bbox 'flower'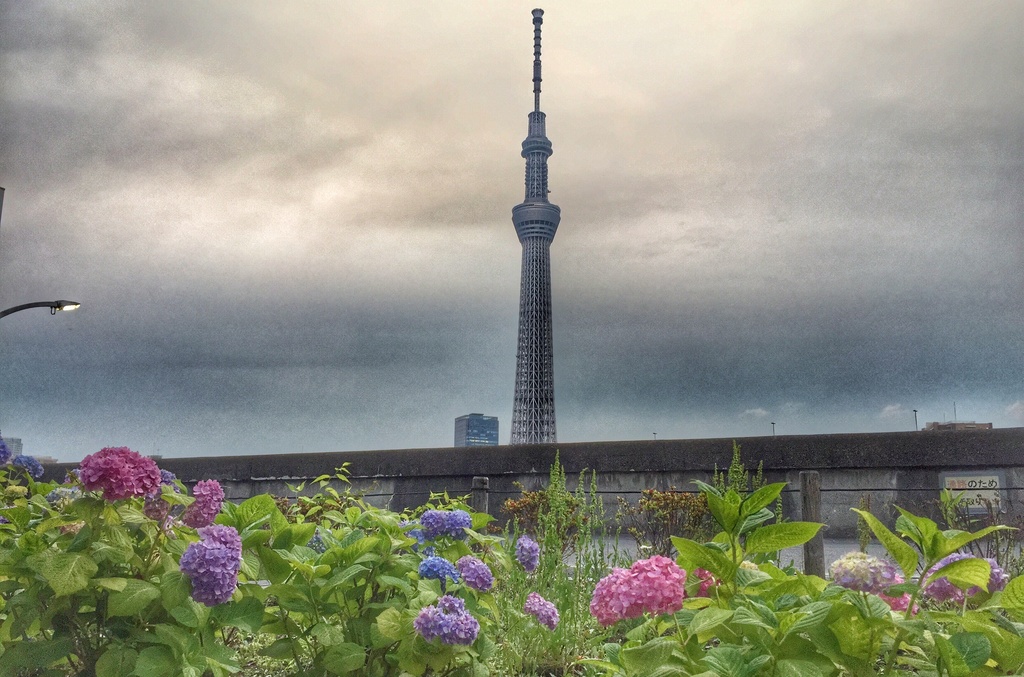
{"left": 830, "top": 548, "right": 901, "bottom": 598}
